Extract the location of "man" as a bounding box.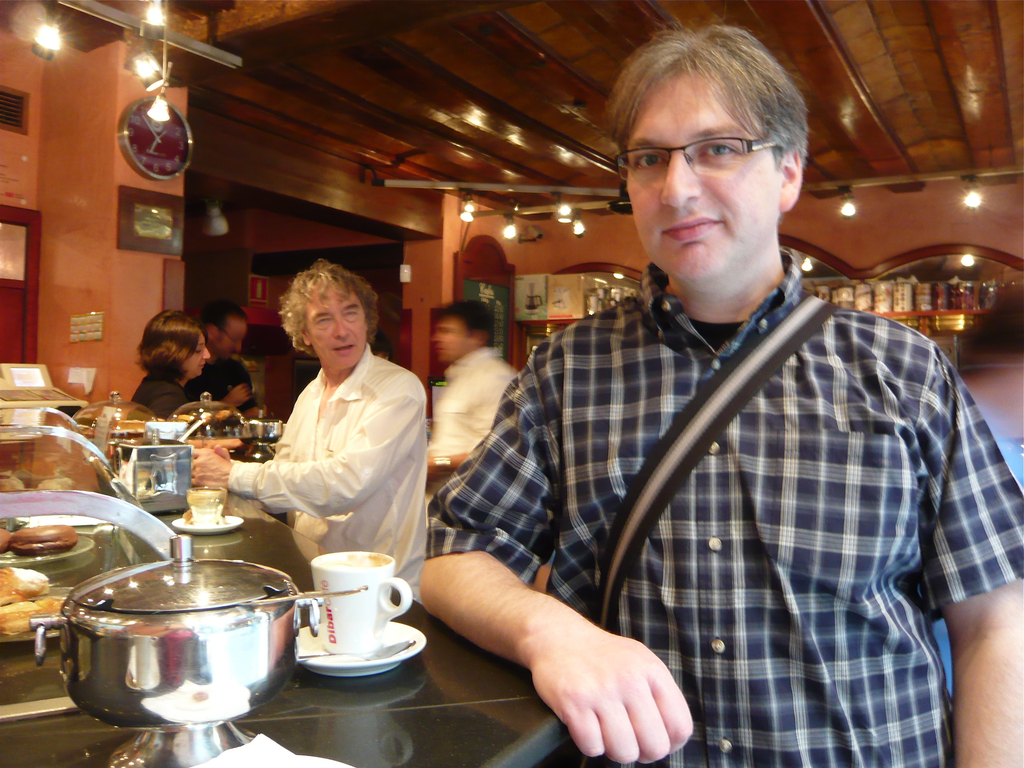
BBox(399, 19, 1023, 767).
